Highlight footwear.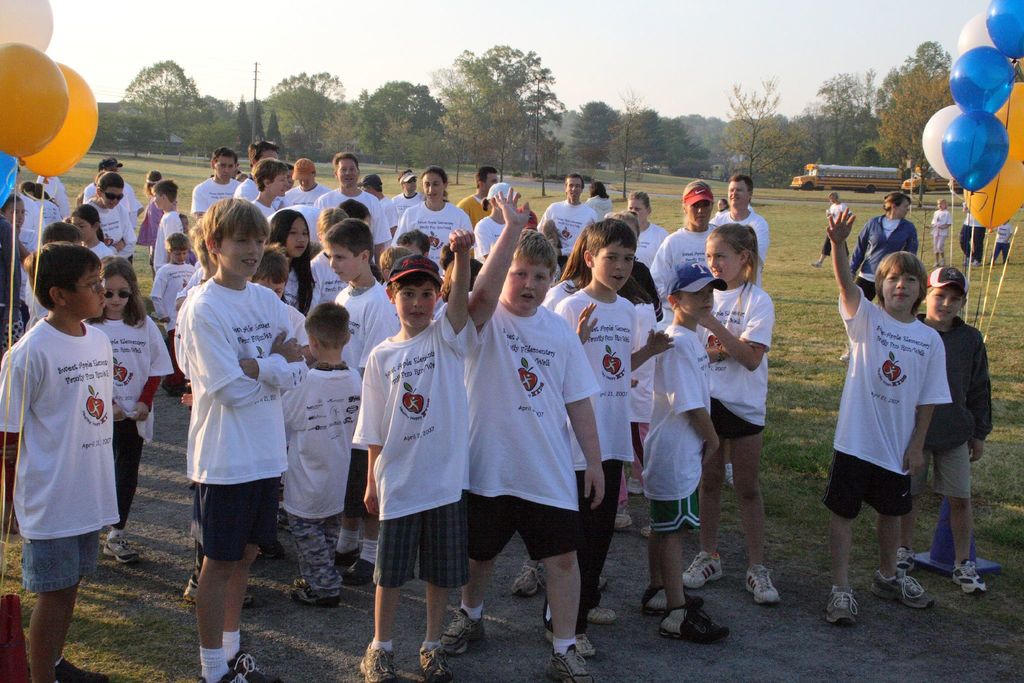
Highlighted region: 806 261 823 267.
